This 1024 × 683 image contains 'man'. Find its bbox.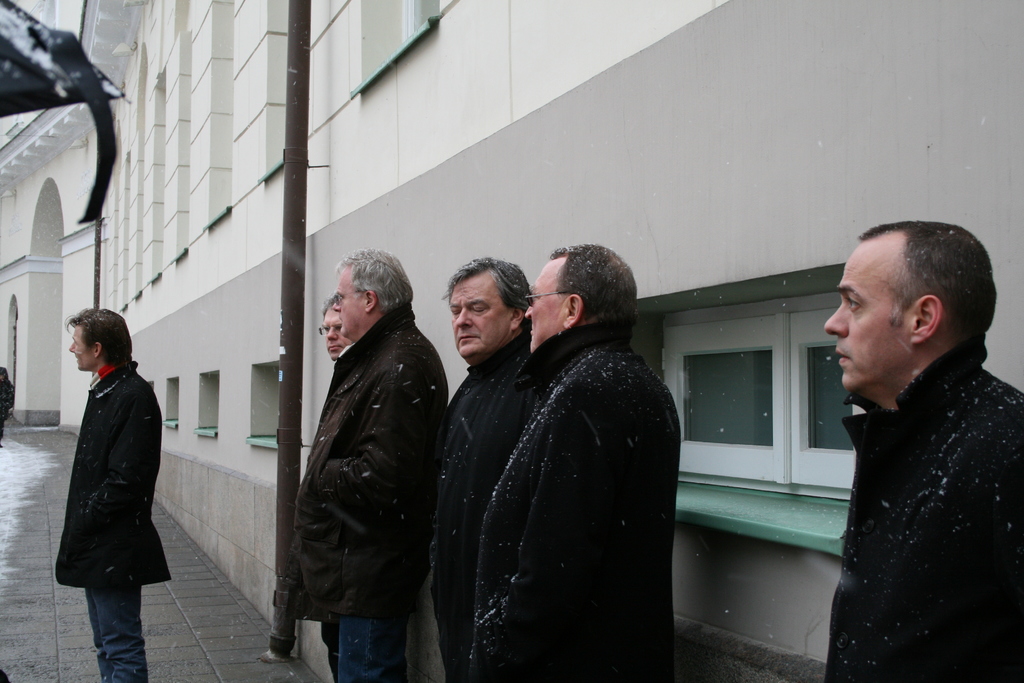
left=54, top=306, right=169, bottom=682.
